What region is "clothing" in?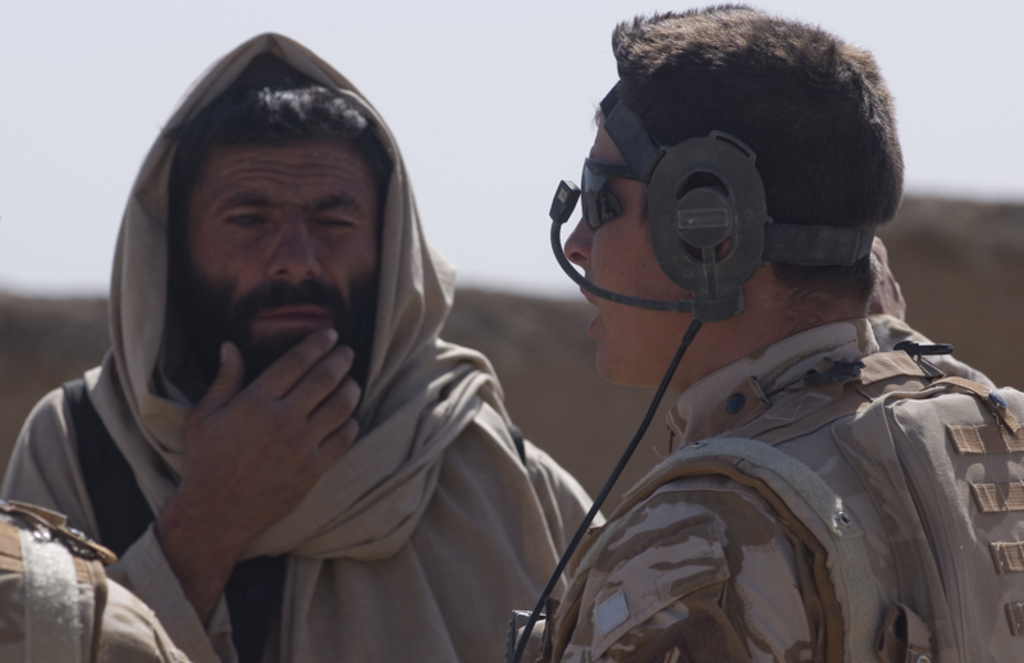
rect(0, 54, 613, 662).
